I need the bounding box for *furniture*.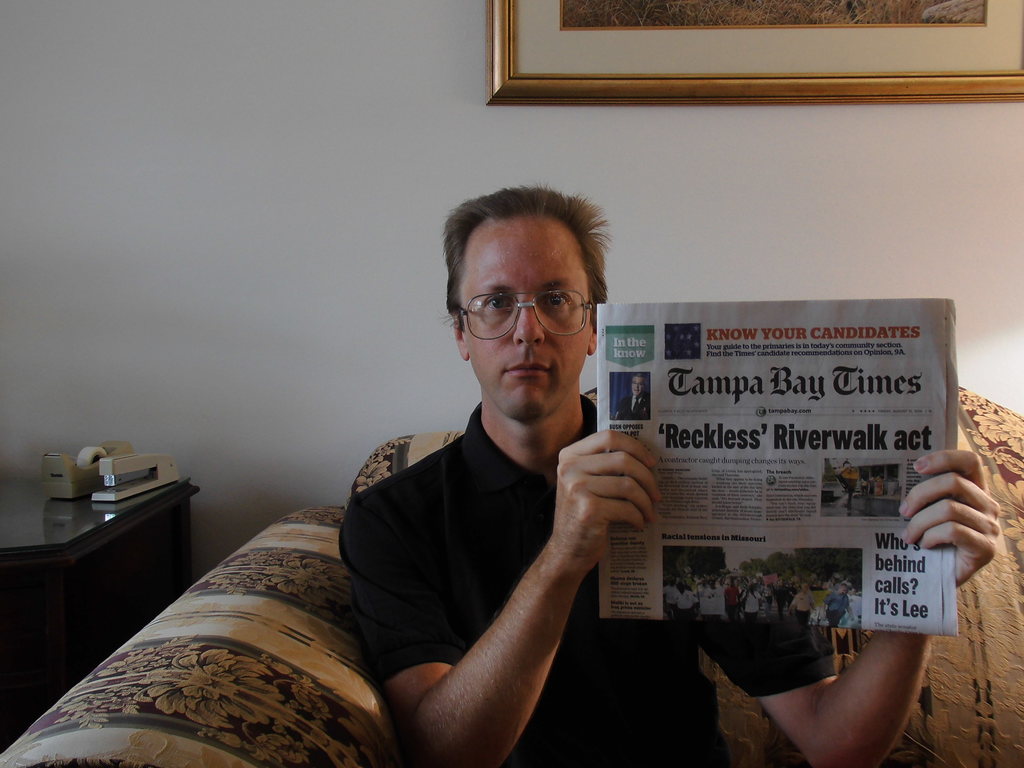
Here it is: locate(0, 385, 1023, 767).
